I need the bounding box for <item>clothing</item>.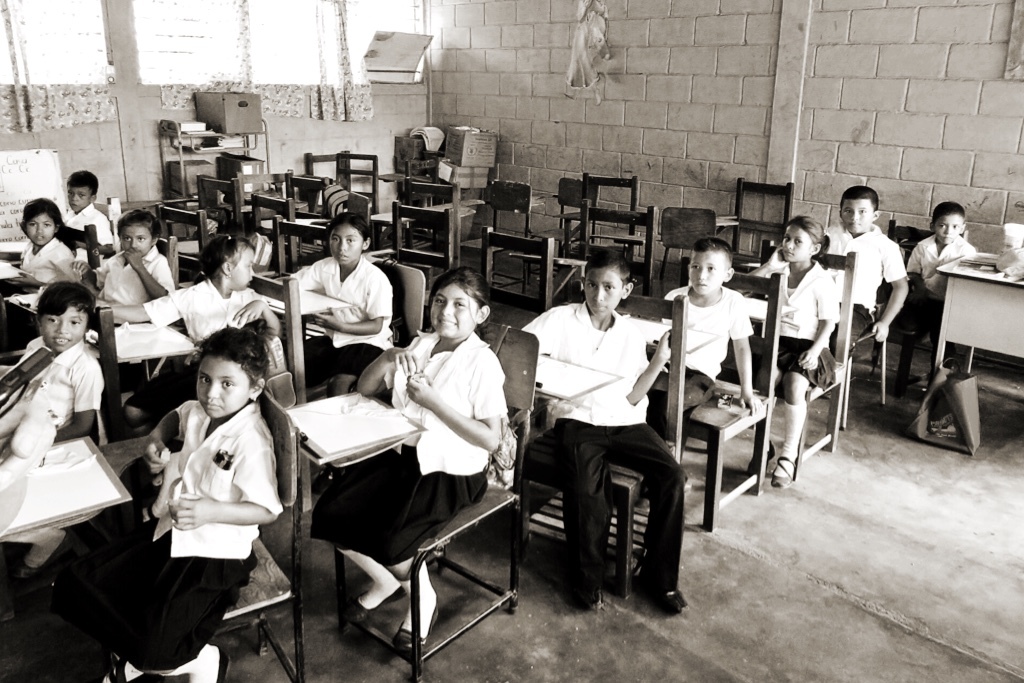
Here it is: {"x1": 91, "y1": 243, "x2": 181, "y2": 324}.
